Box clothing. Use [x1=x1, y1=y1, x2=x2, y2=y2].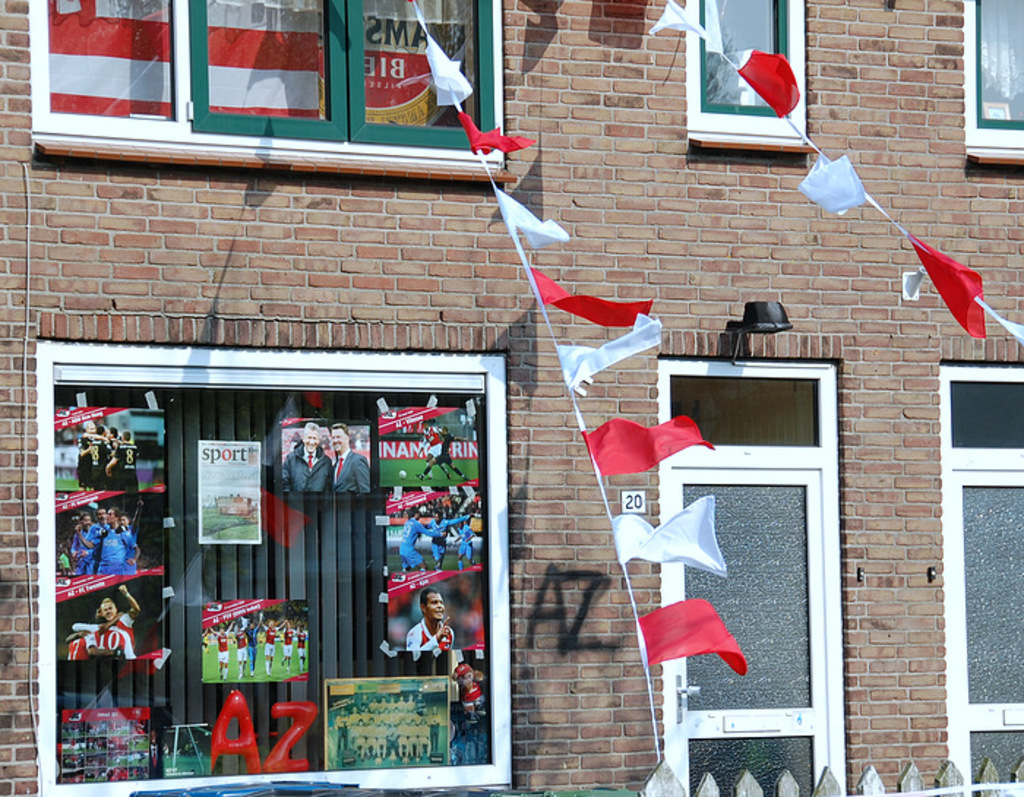
[x1=398, y1=613, x2=453, y2=652].
